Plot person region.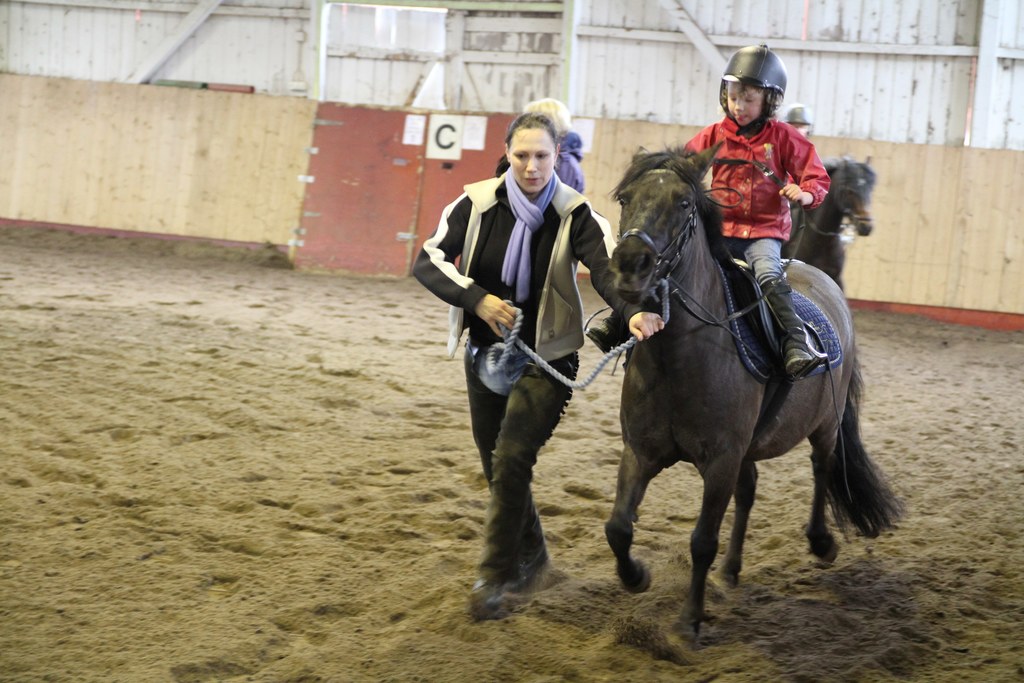
Plotted at l=584, t=39, r=832, b=366.
